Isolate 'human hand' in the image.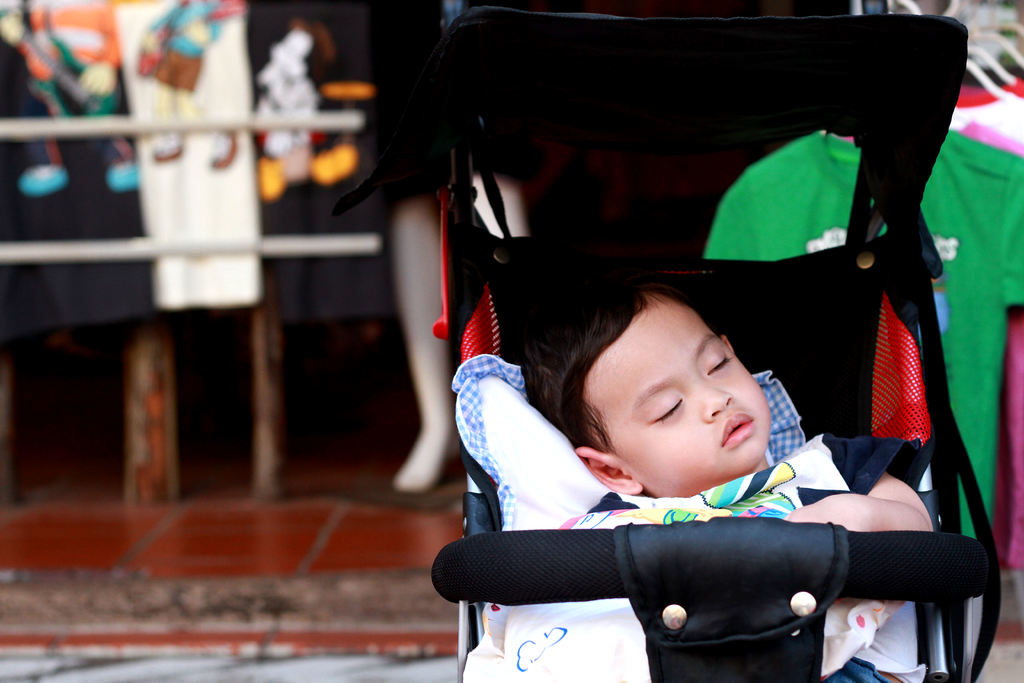
Isolated region: (76, 58, 121, 96).
